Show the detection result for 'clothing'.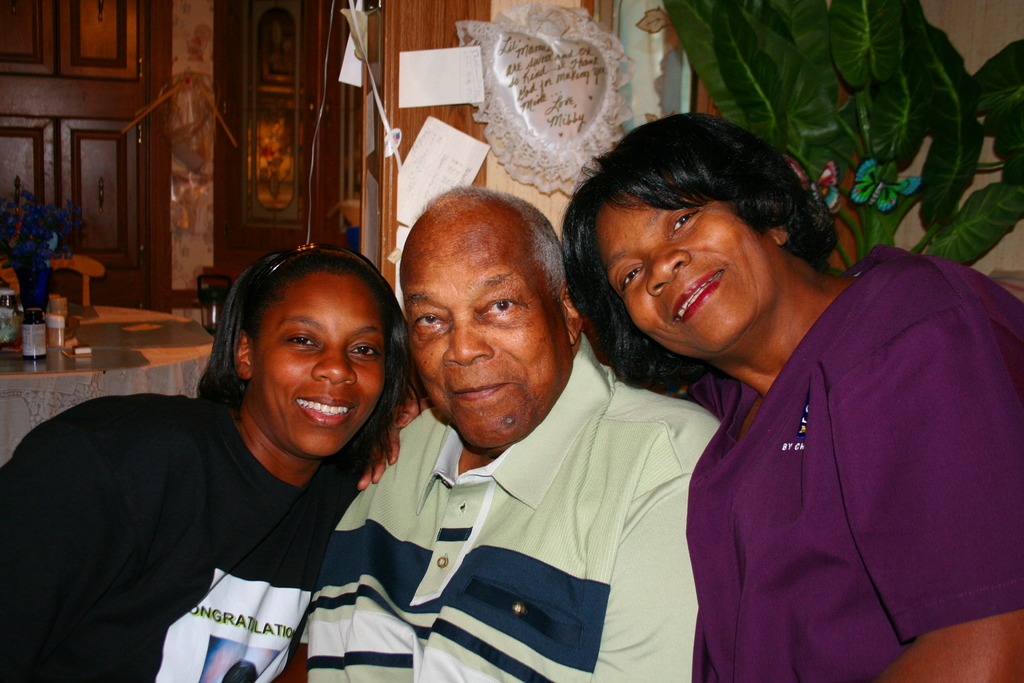
0,391,368,682.
